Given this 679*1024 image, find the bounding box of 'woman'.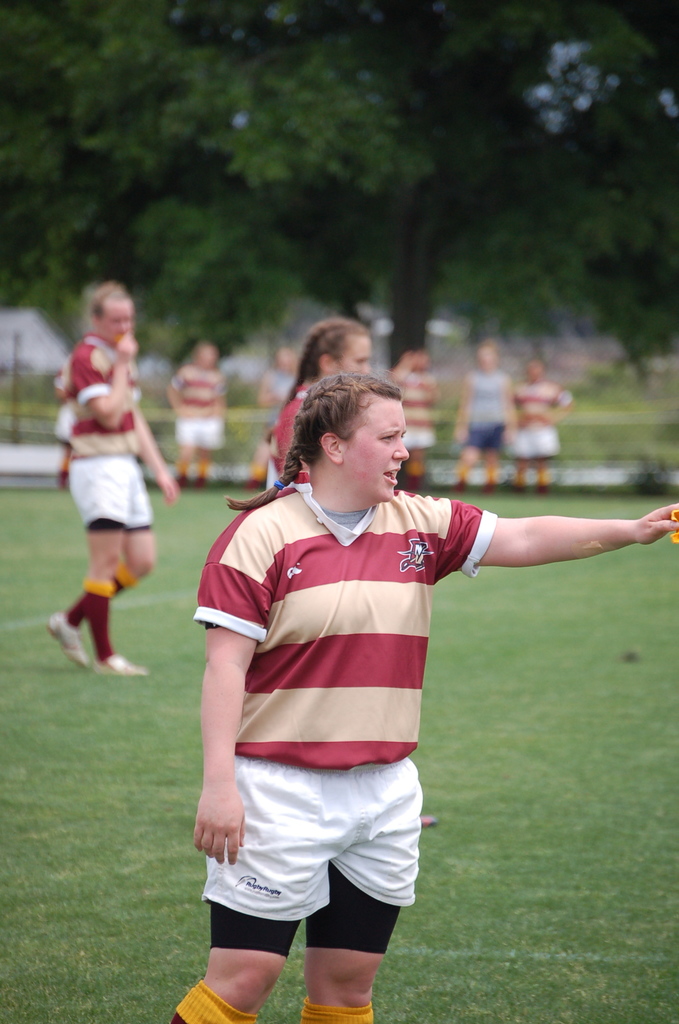
locate(169, 373, 678, 1022).
